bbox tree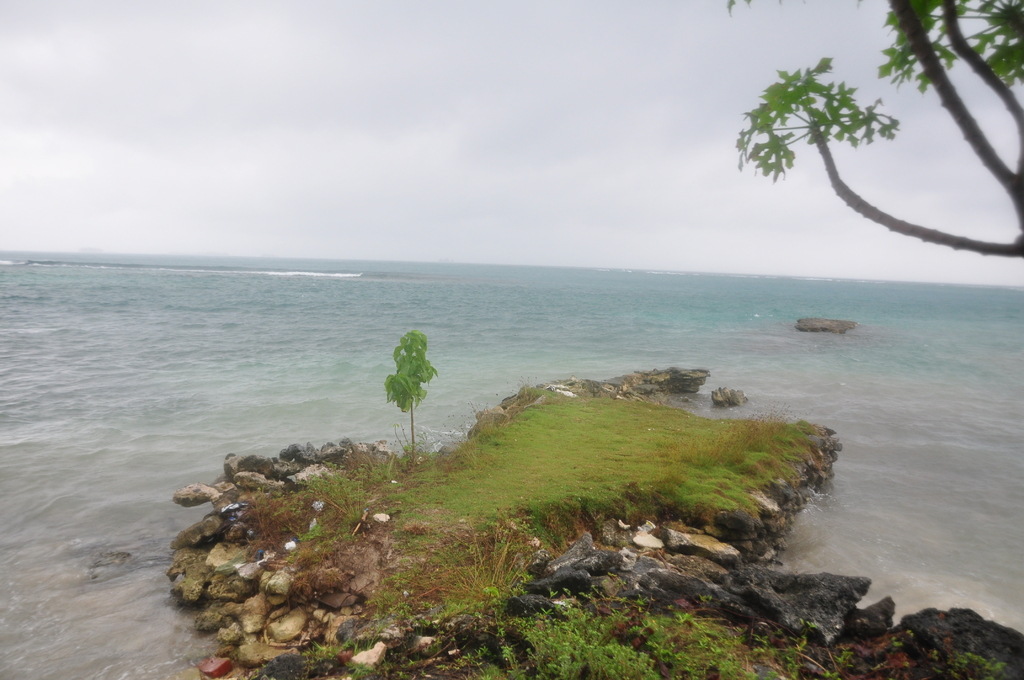
(left=381, top=327, right=435, bottom=469)
